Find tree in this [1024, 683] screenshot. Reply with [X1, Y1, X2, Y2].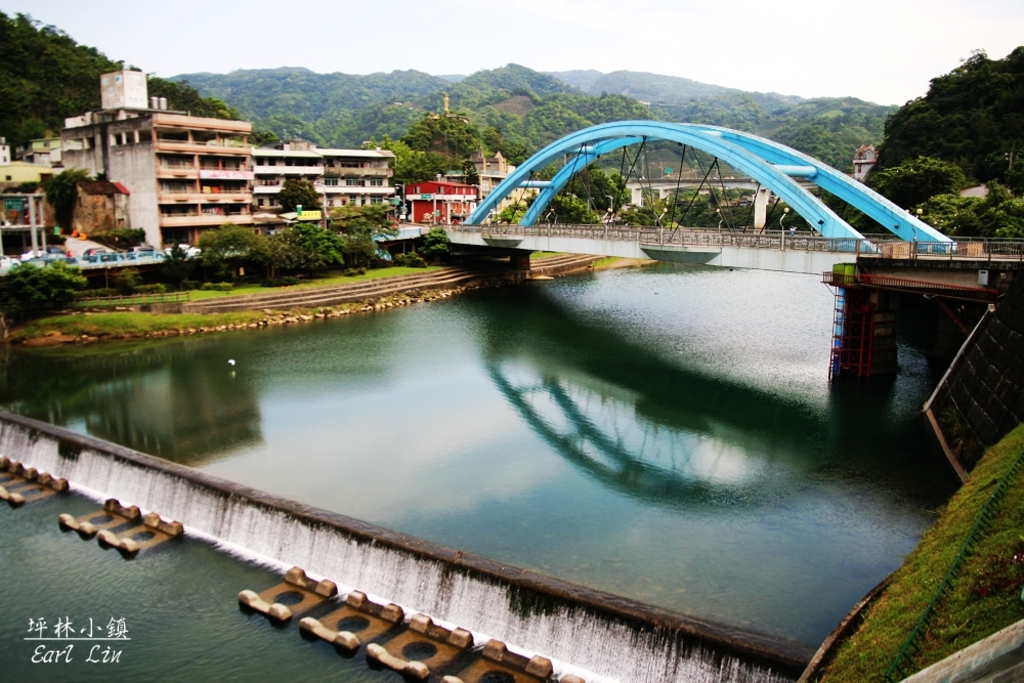
[423, 227, 456, 260].
